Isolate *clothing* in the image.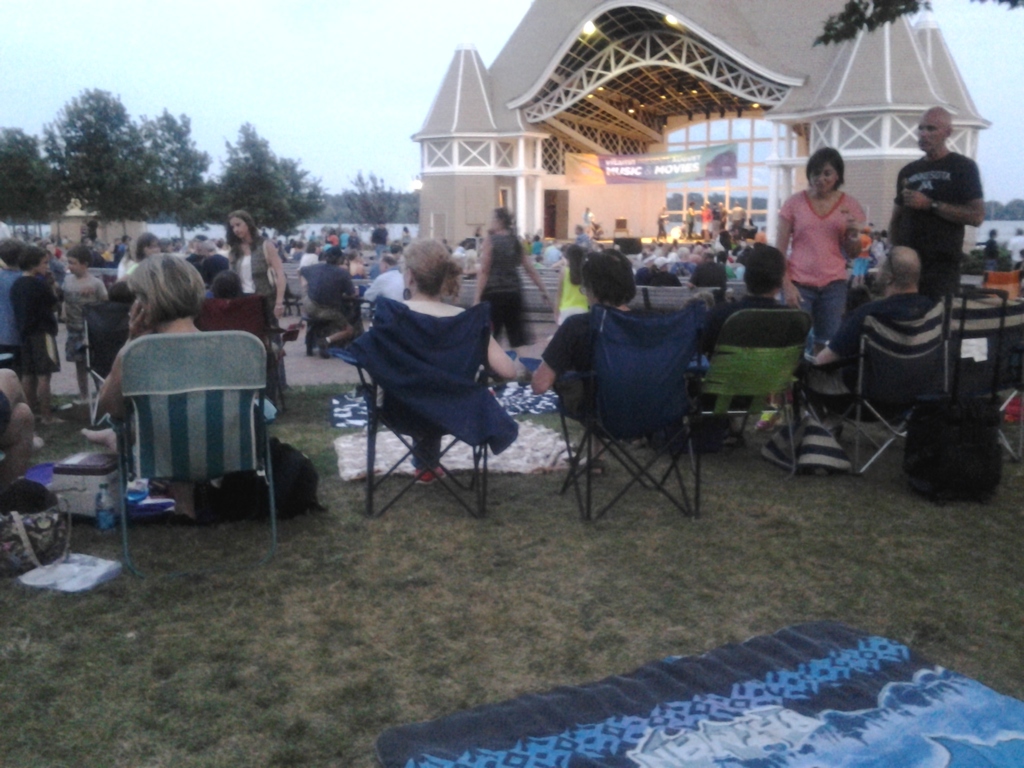
Isolated region: (897,161,989,289).
